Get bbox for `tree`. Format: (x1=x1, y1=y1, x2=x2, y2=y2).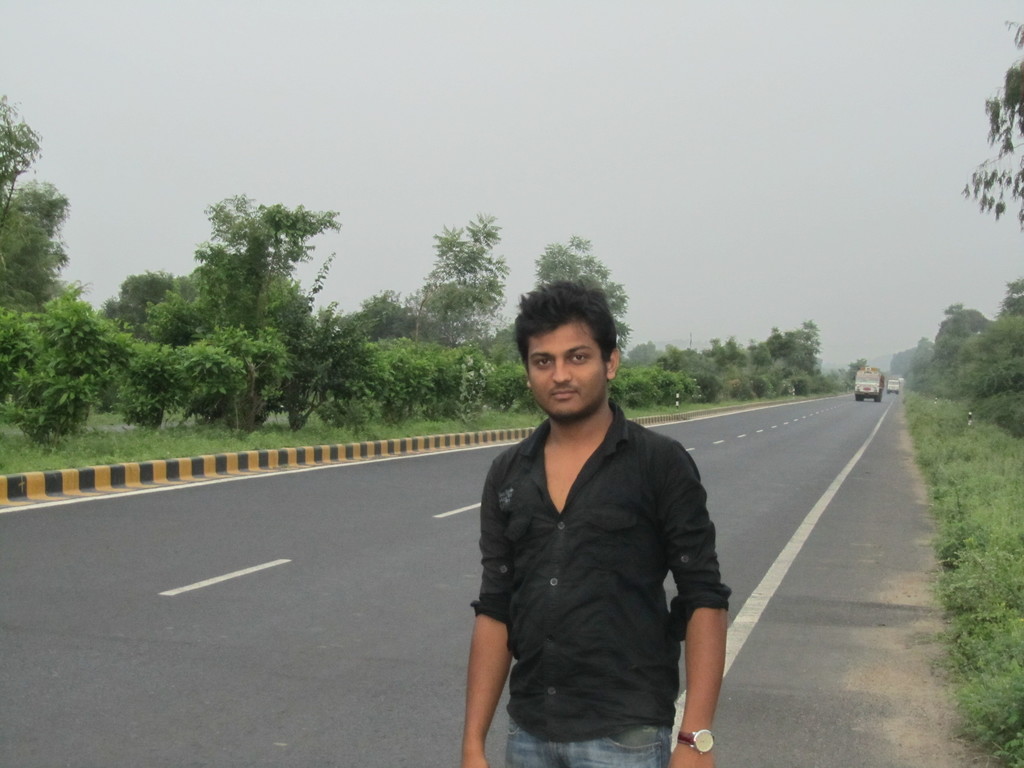
(x1=421, y1=211, x2=505, y2=344).
